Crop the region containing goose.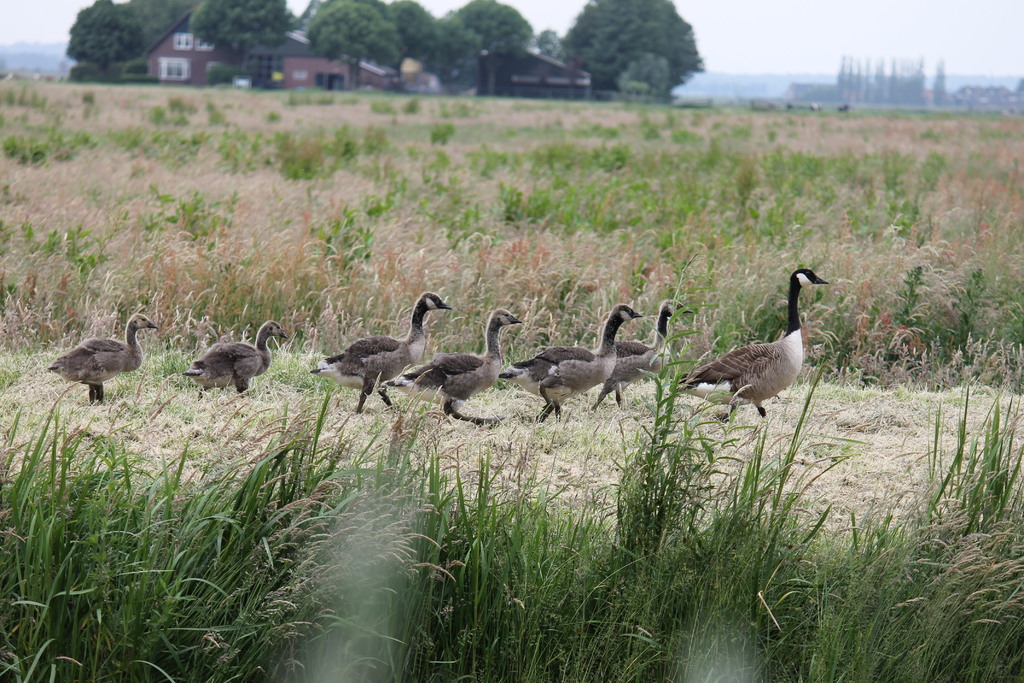
Crop region: (x1=525, y1=299, x2=641, y2=423).
